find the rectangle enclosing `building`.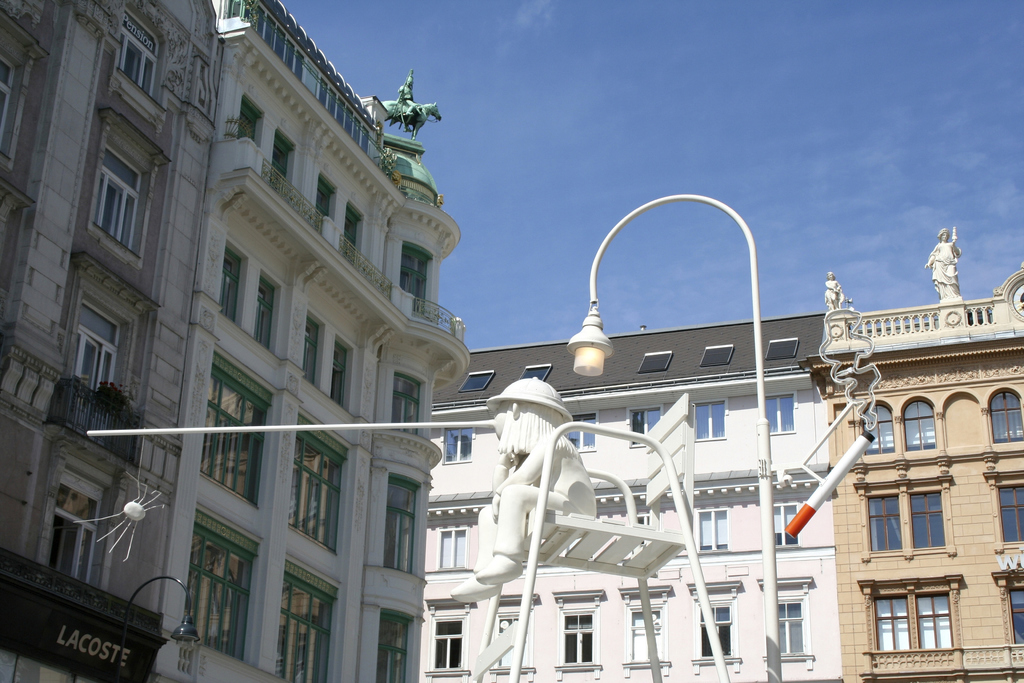
x1=797, y1=222, x2=1023, y2=682.
